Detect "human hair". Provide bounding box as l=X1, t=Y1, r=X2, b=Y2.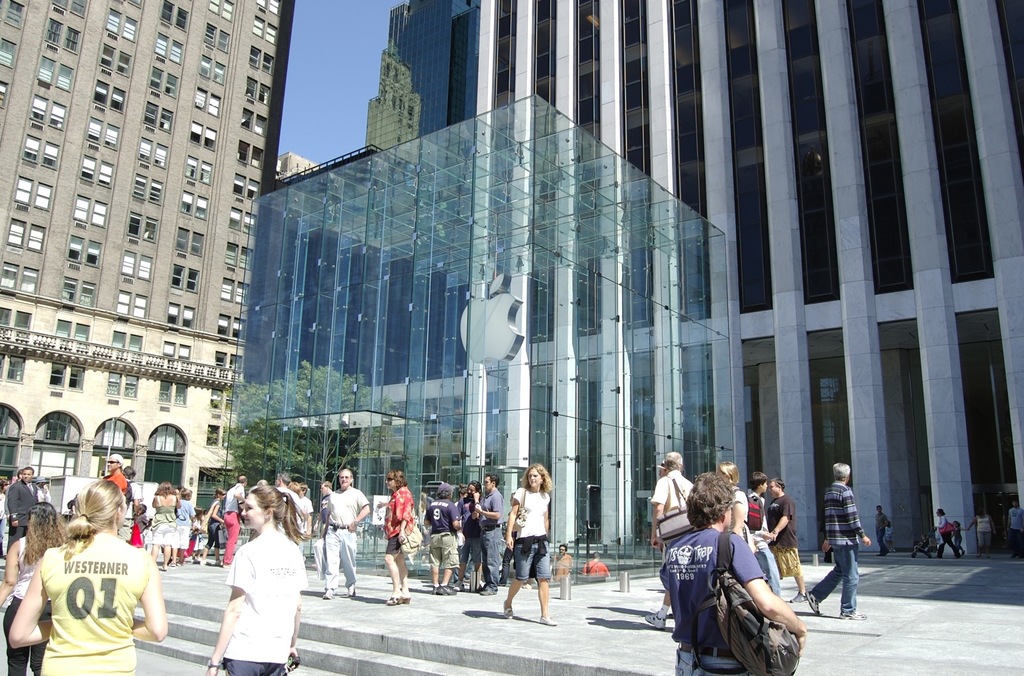
l=180, t=487, r=191, b=501.
